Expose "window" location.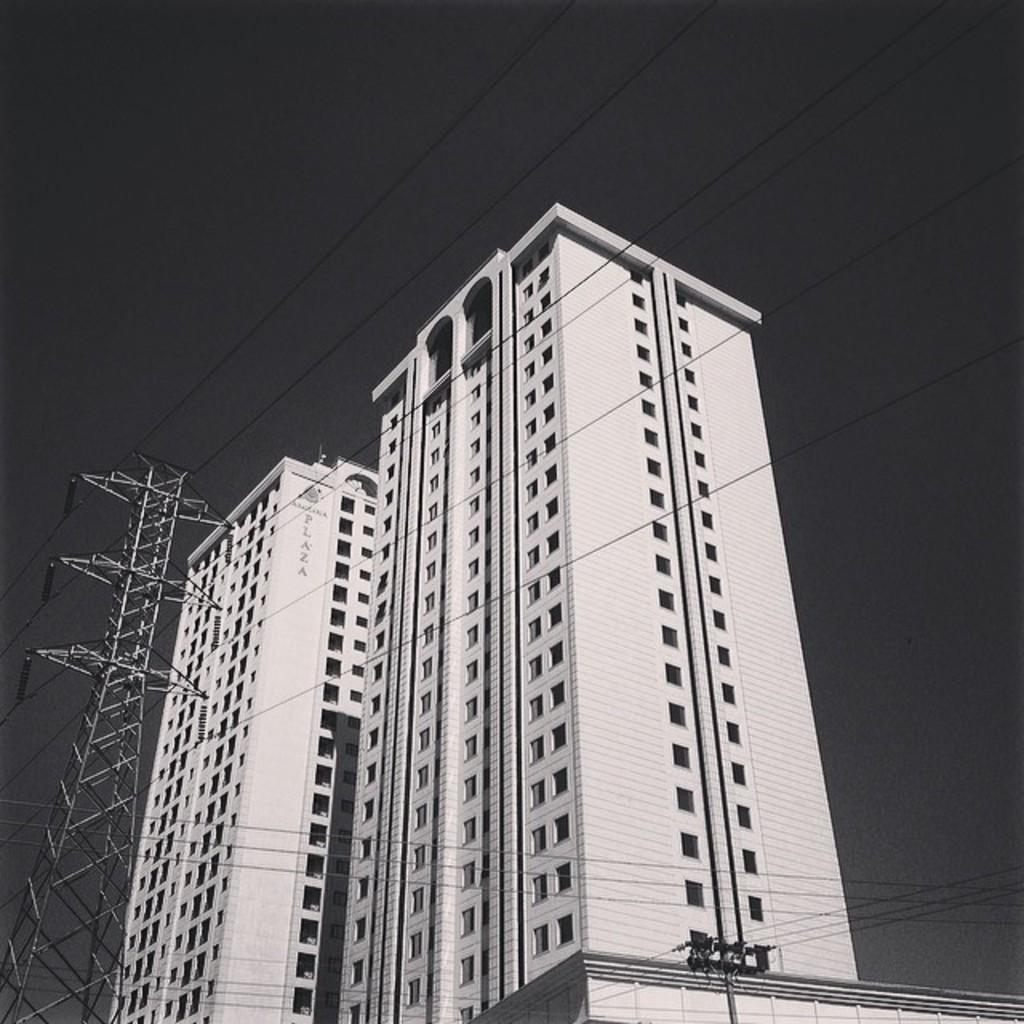
Exposed at left=430, top=394, right=437, bottom=411.
